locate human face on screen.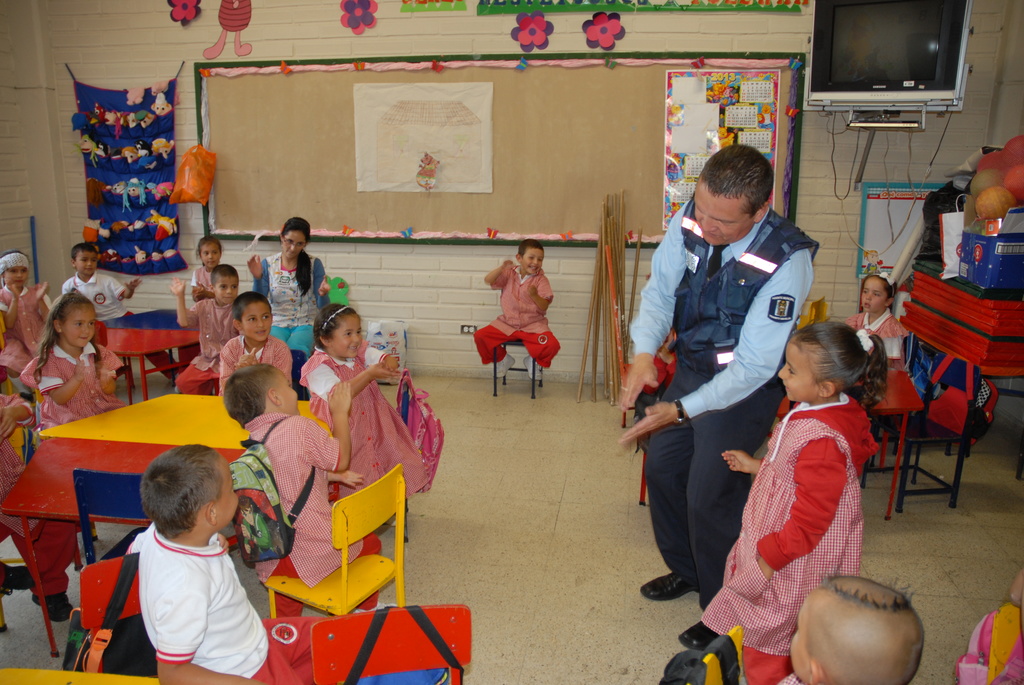
On screen at pyautogui.locateOnScreen(3, 266, 27, 287).
